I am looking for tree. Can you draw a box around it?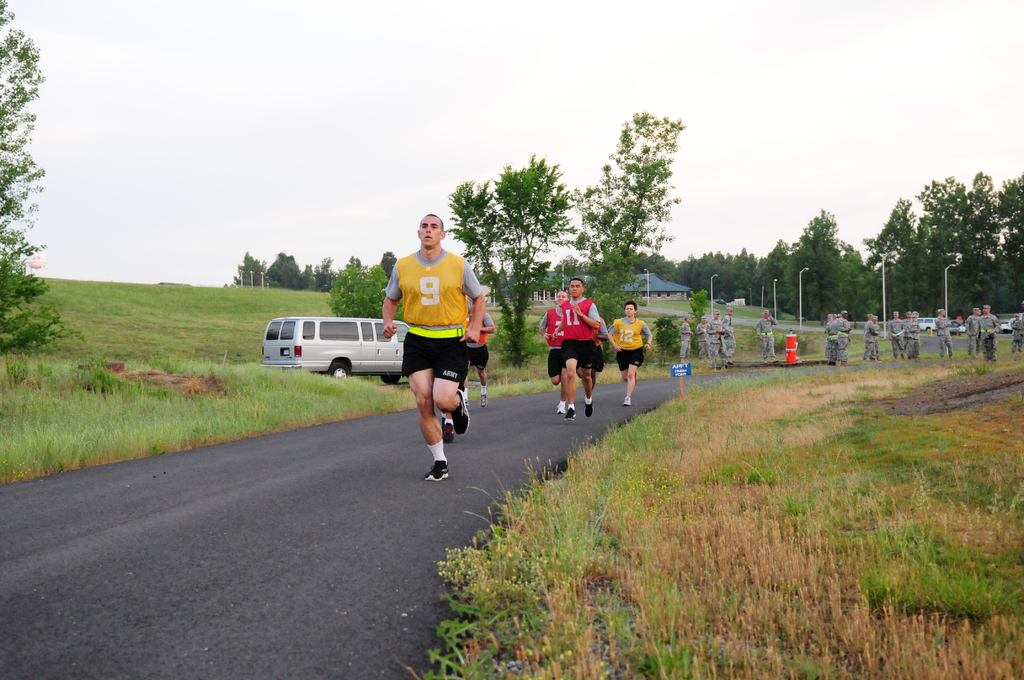
Sure, the bounding box is {"x1": 583, "y1": 98, "x2": 695, "y2": 288}.
